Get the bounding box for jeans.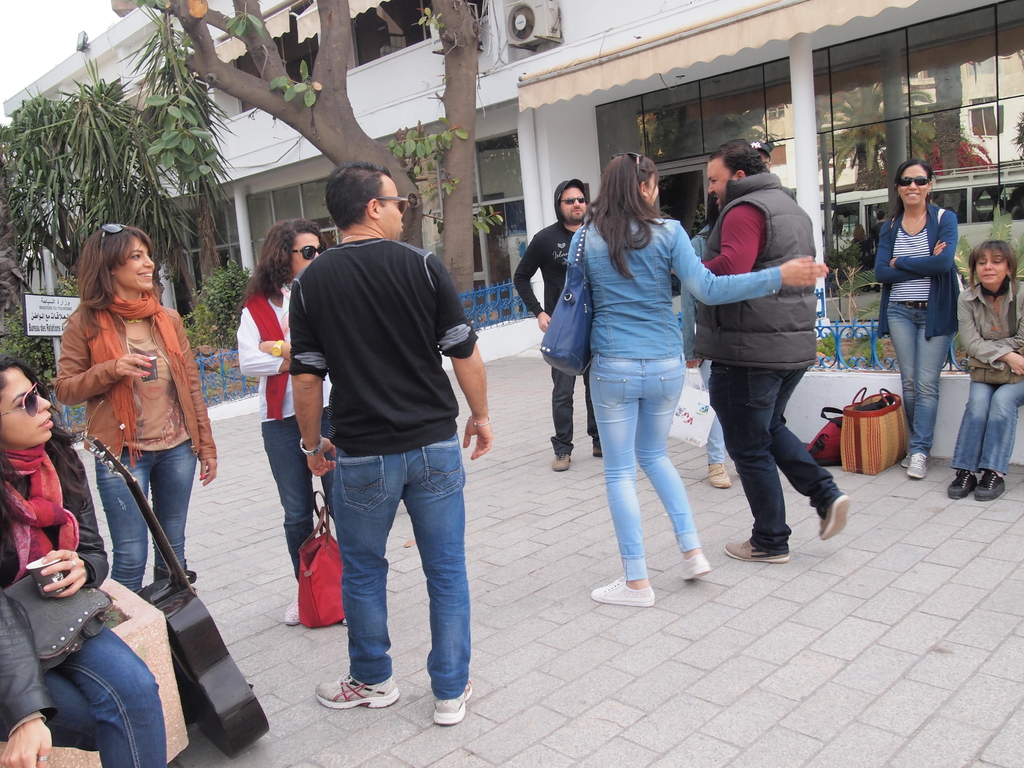
select_region(890, 299, 953, 454).
